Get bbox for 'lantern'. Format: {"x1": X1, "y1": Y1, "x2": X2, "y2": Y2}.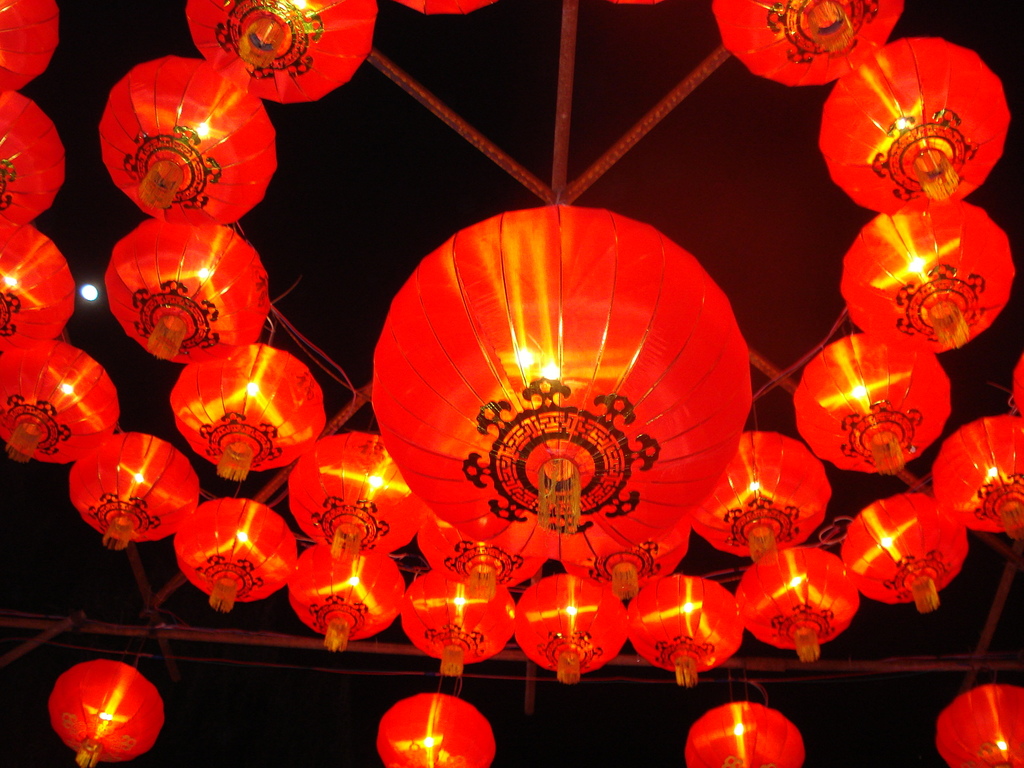
{"x1": 45, "y1": 662, "x2": 164, "y2": 766}.
